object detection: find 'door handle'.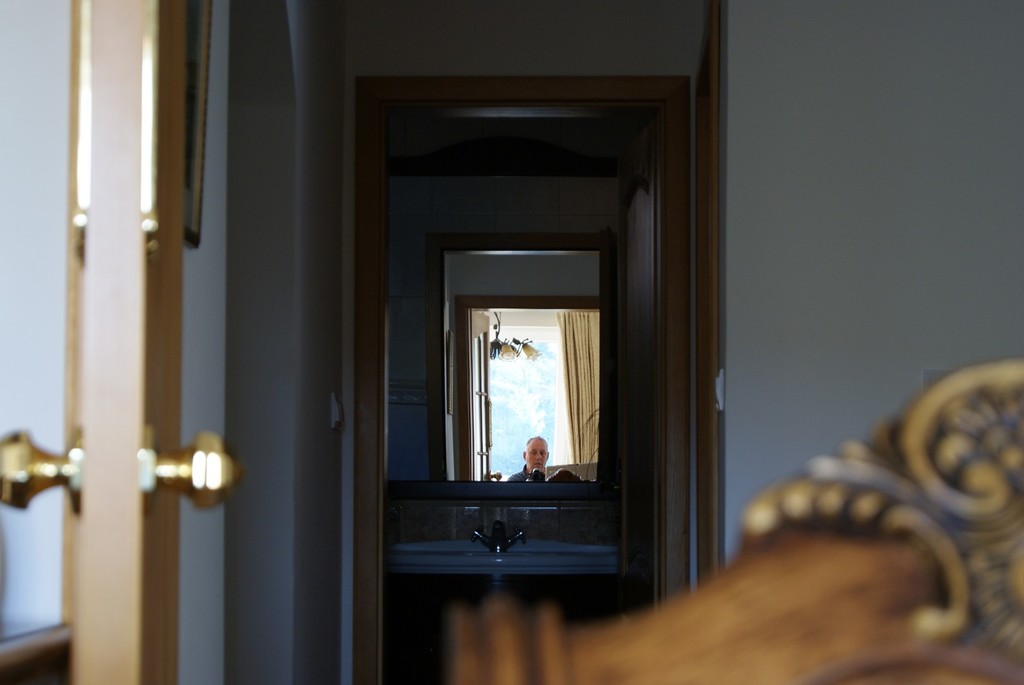
box(136, 415, 248, 517).
